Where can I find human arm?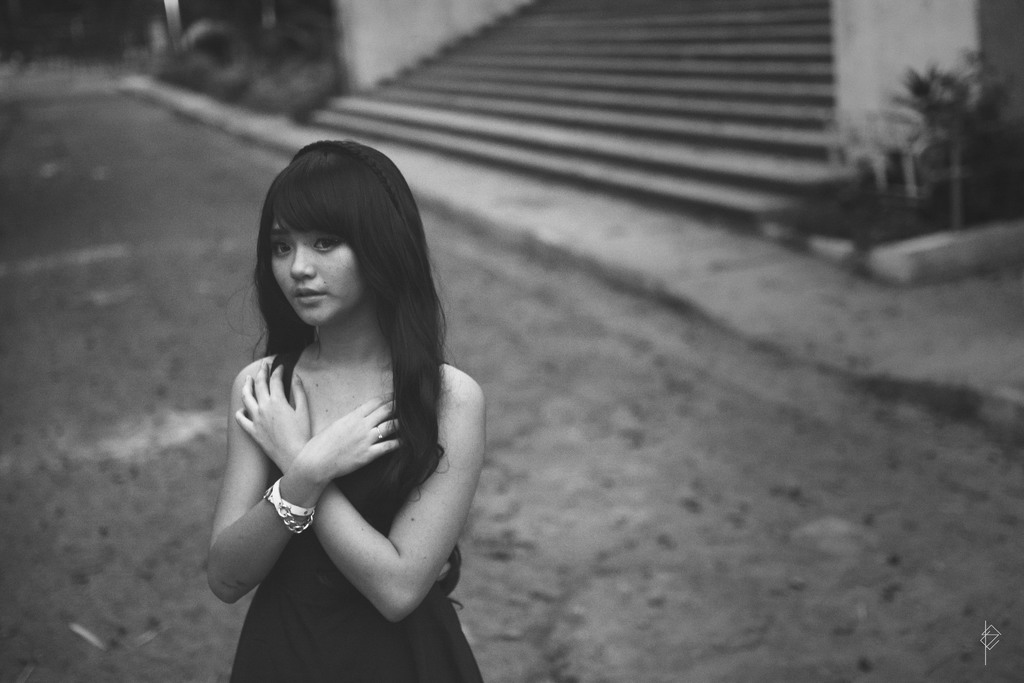
You can find it at 234 362 488 627.
